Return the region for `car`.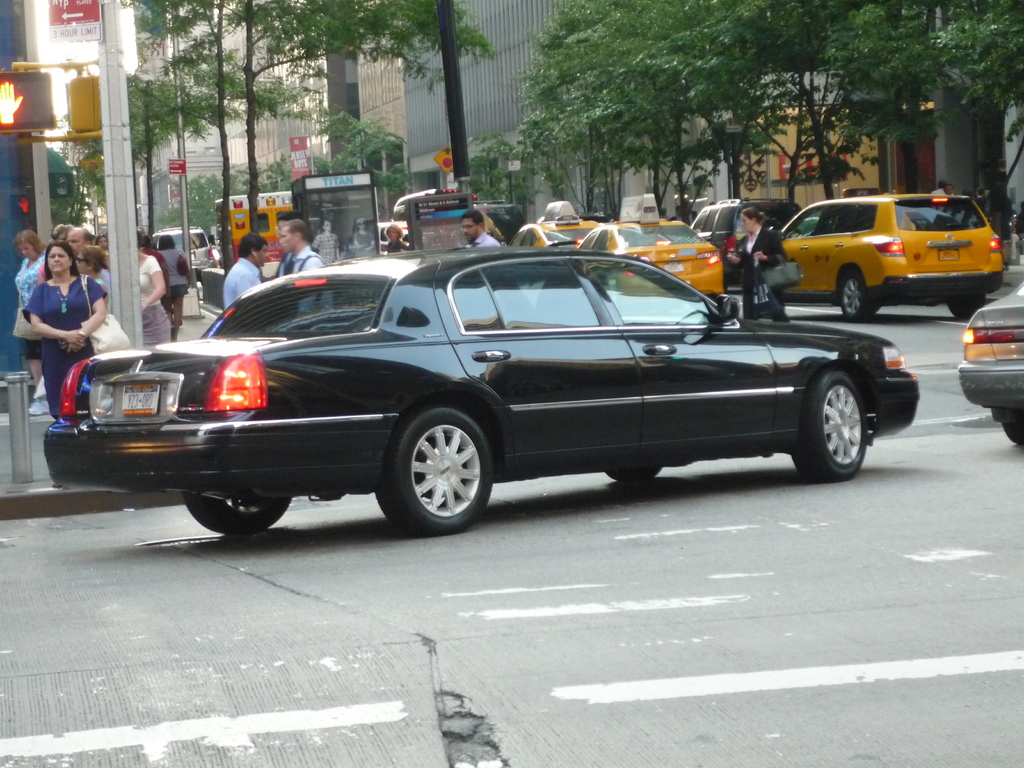
detection(375, 218, 410, 250).
